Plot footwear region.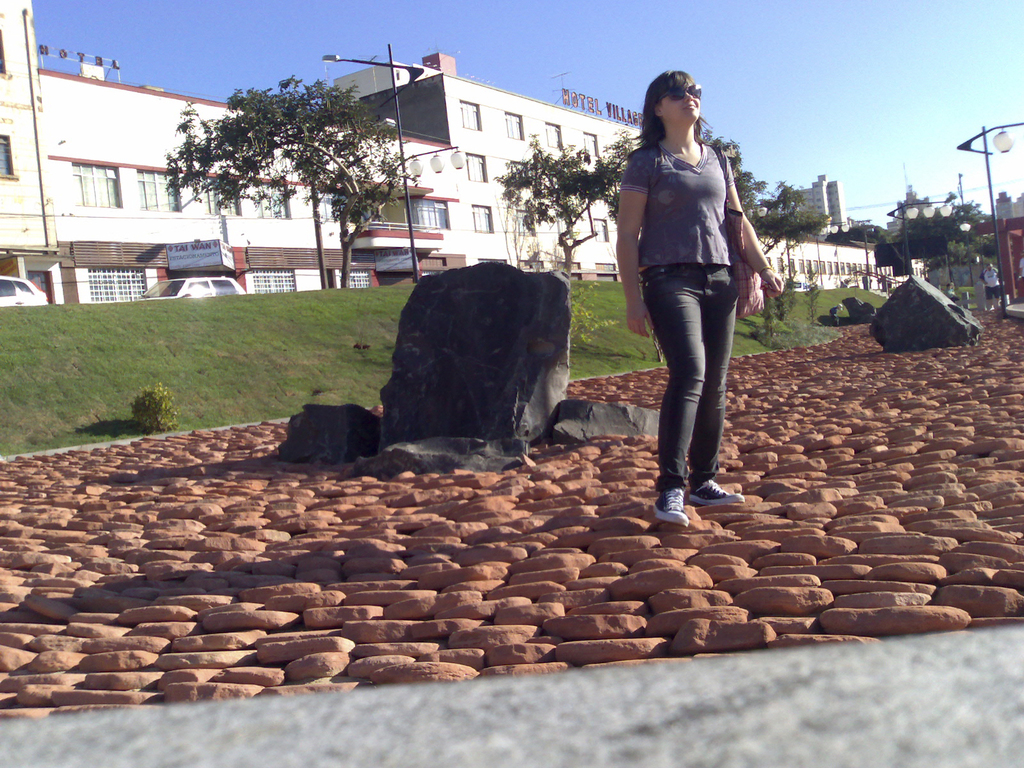
Plotted at box(653, 483, 695, 527).
